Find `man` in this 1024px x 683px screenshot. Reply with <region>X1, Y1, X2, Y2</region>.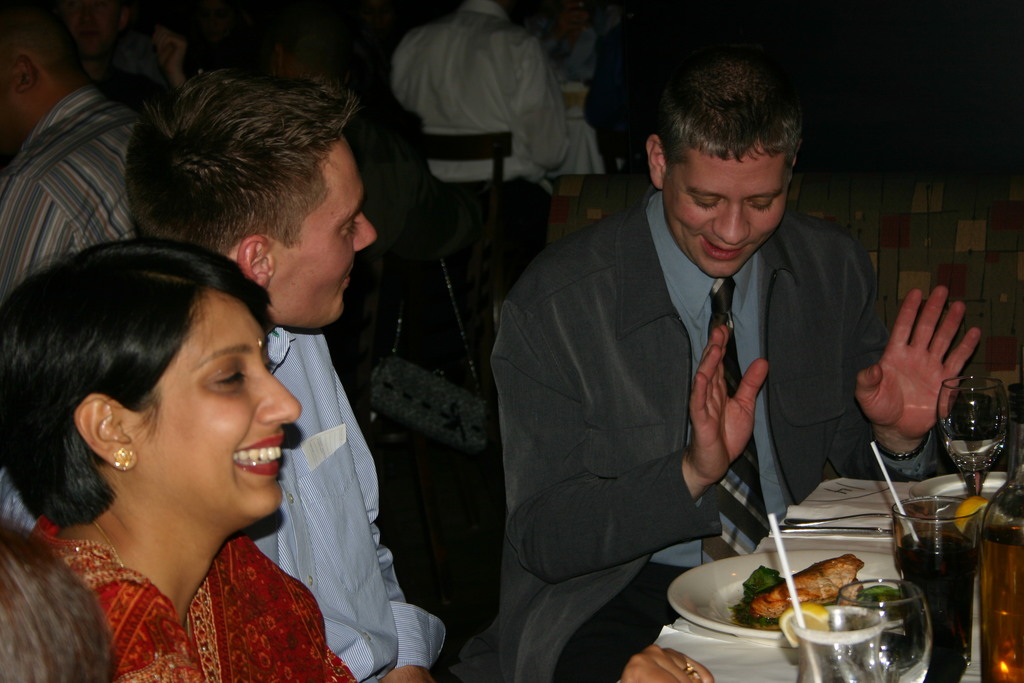
<region>475, 69, 931, 637</region>.
